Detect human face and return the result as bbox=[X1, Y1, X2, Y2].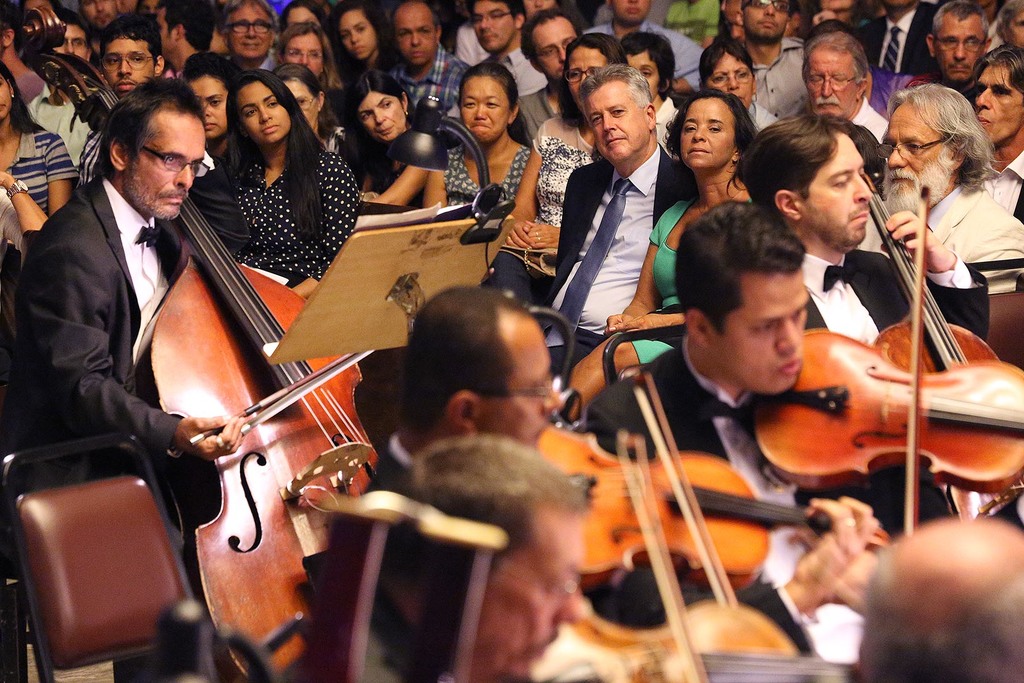
bbox=[357, 99, 403, 142].
